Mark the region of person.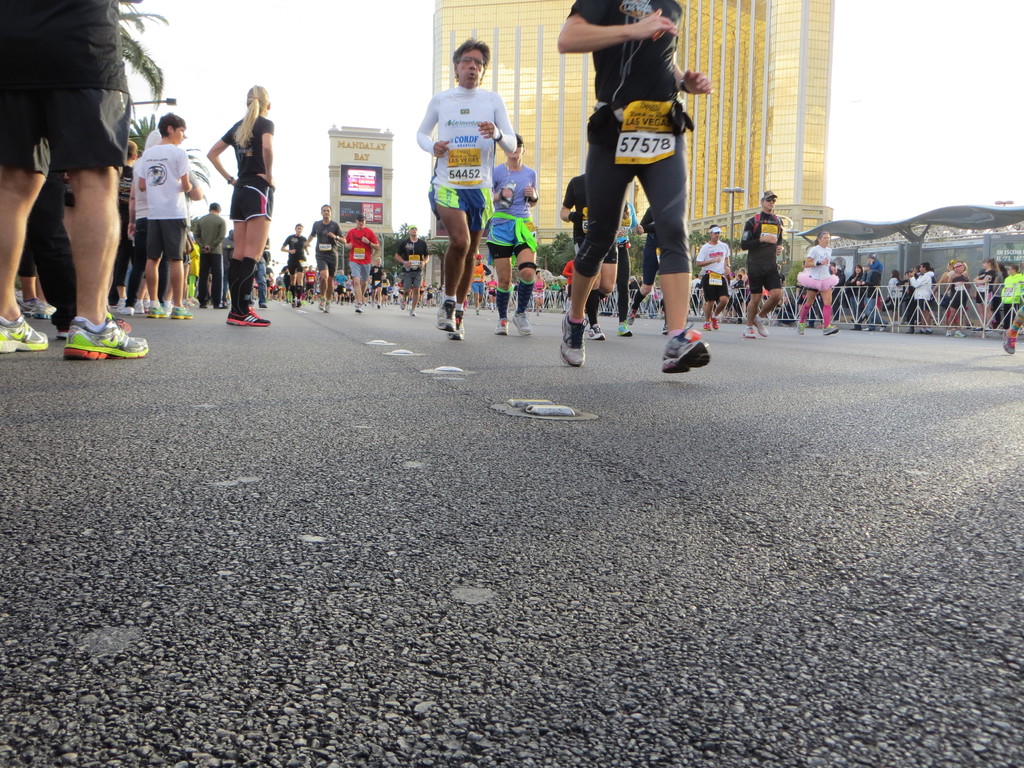
Region: x1=201, y1=91, x2=275, y2=325.
